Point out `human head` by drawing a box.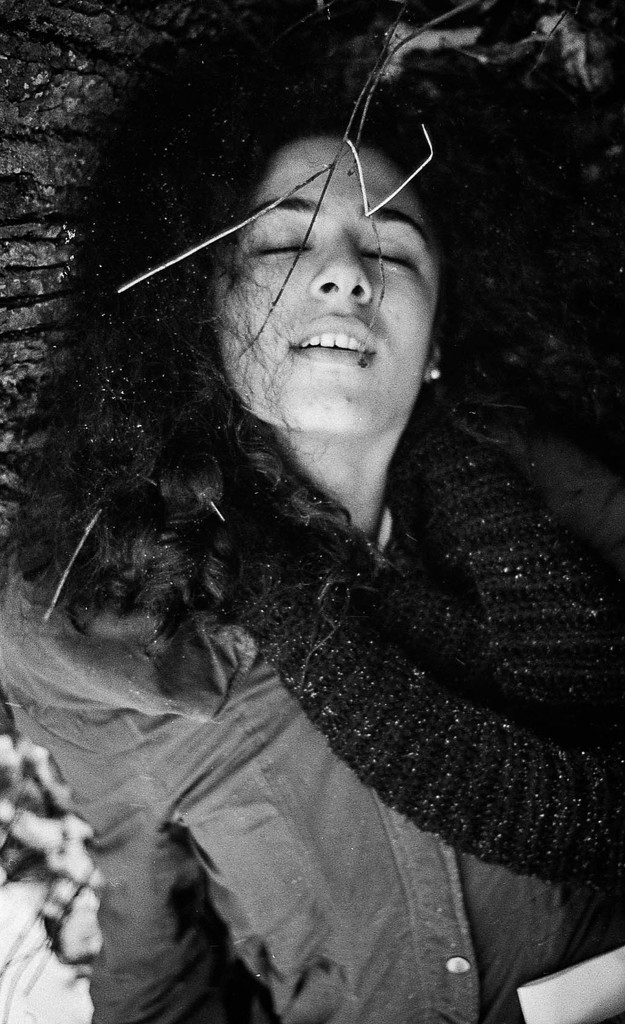
detection(155, 74, 442, 437).
